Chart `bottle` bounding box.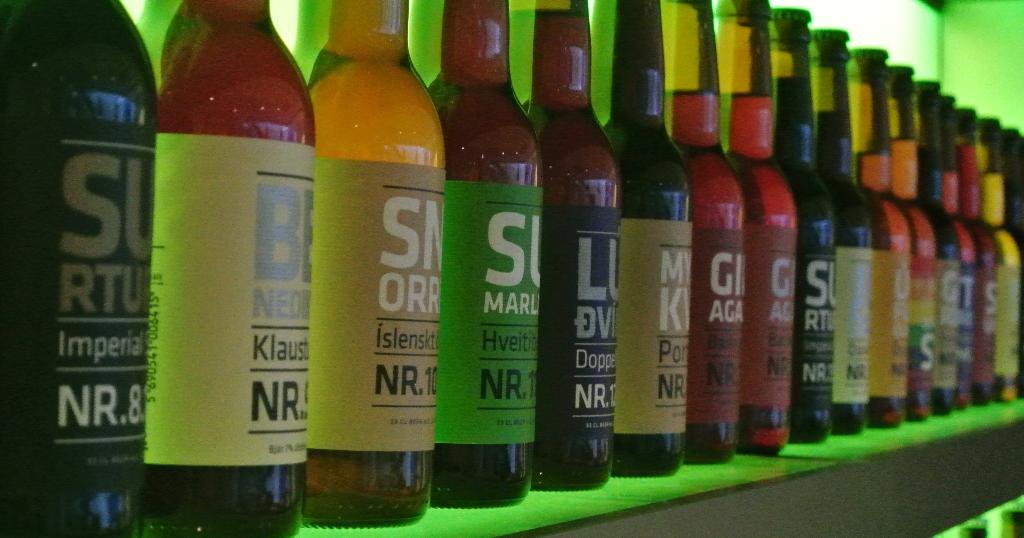
Charted: x1=431, y1=0, x2=545, y2=509.
